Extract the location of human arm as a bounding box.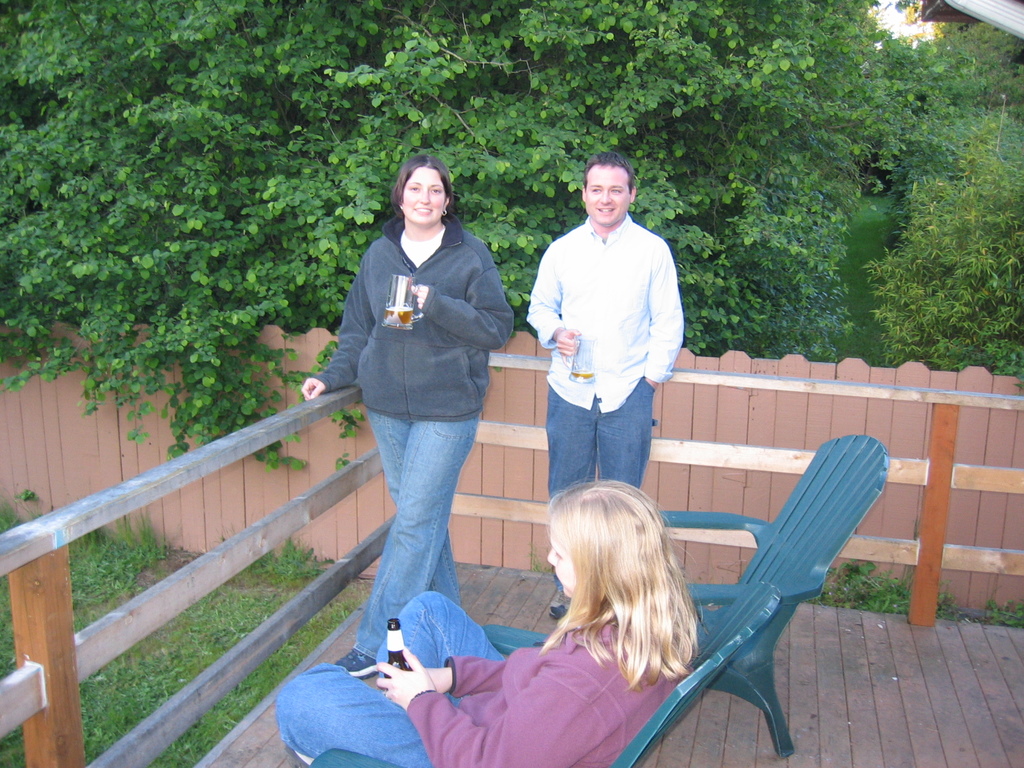
(x1=374, y1=652, x2=504, y2=703).
